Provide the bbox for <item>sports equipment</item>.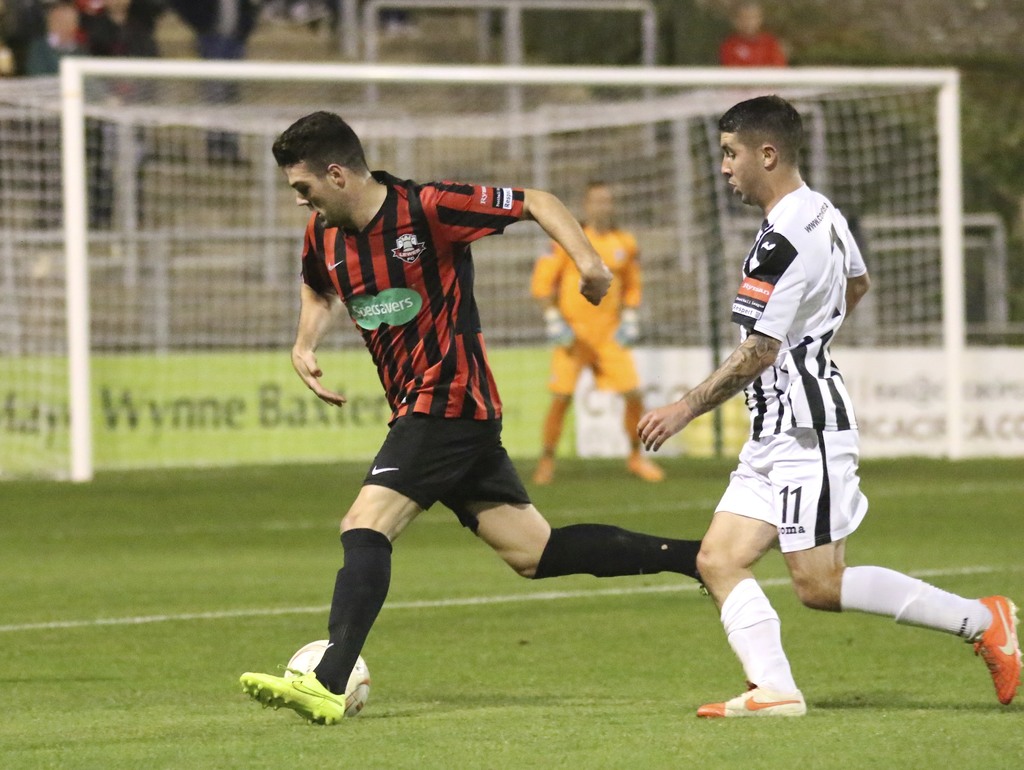
bbox(284, 643, 371, 718).
